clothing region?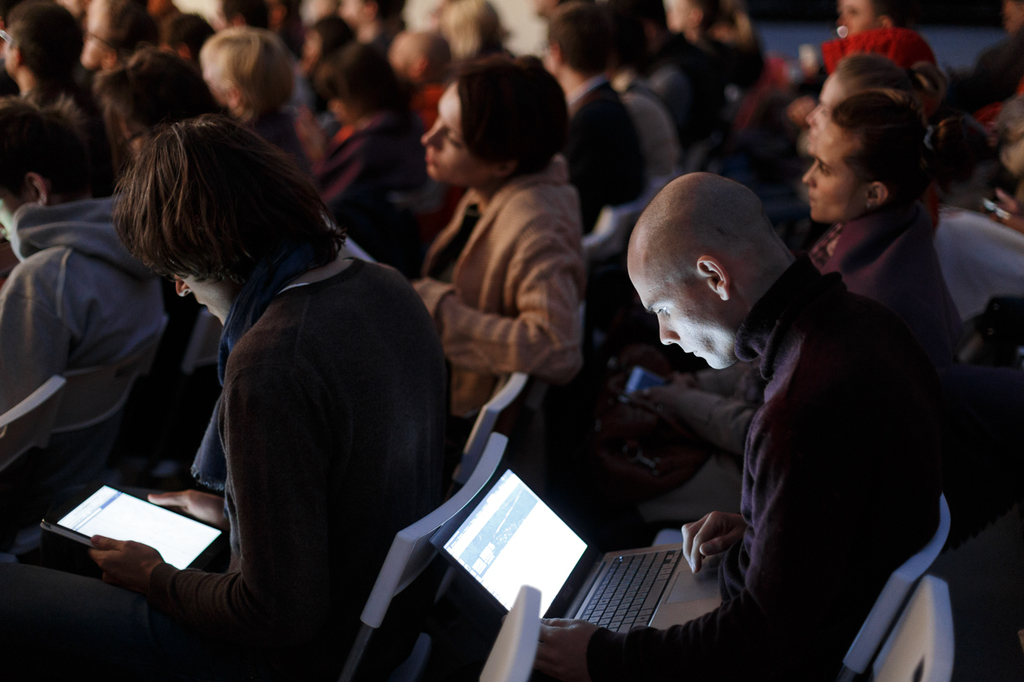
{"x1": 641, "y1": 204, "x2": 949, "y2": 536}
